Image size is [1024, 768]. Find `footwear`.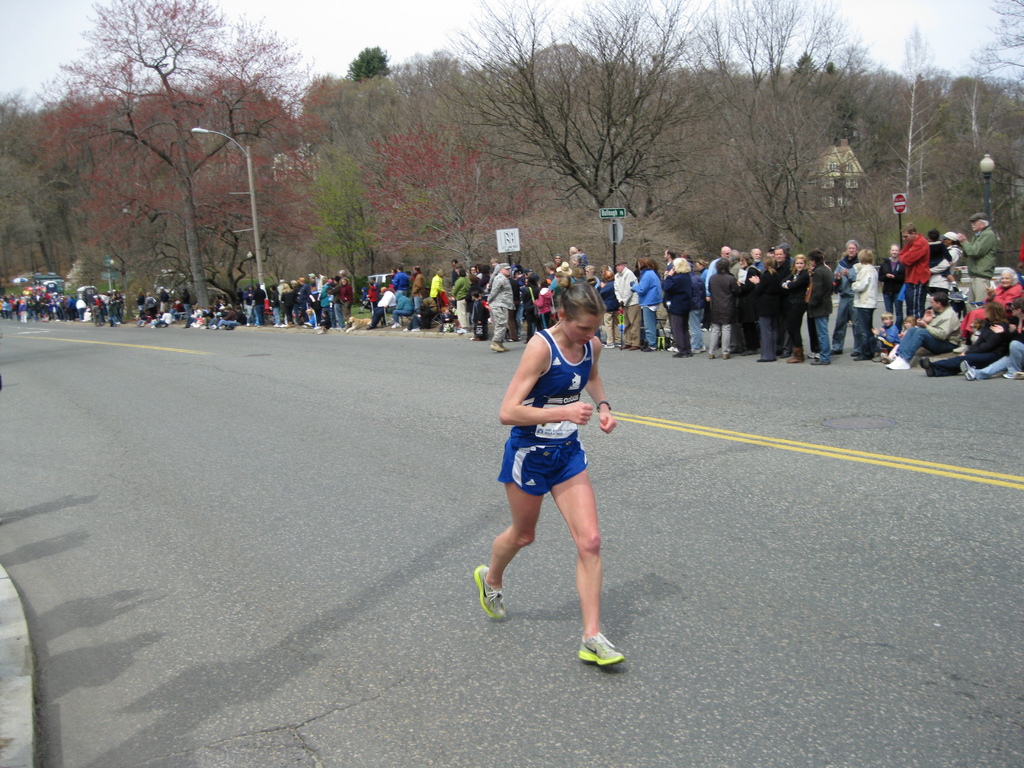
rect(959, 359, 973, 379).
